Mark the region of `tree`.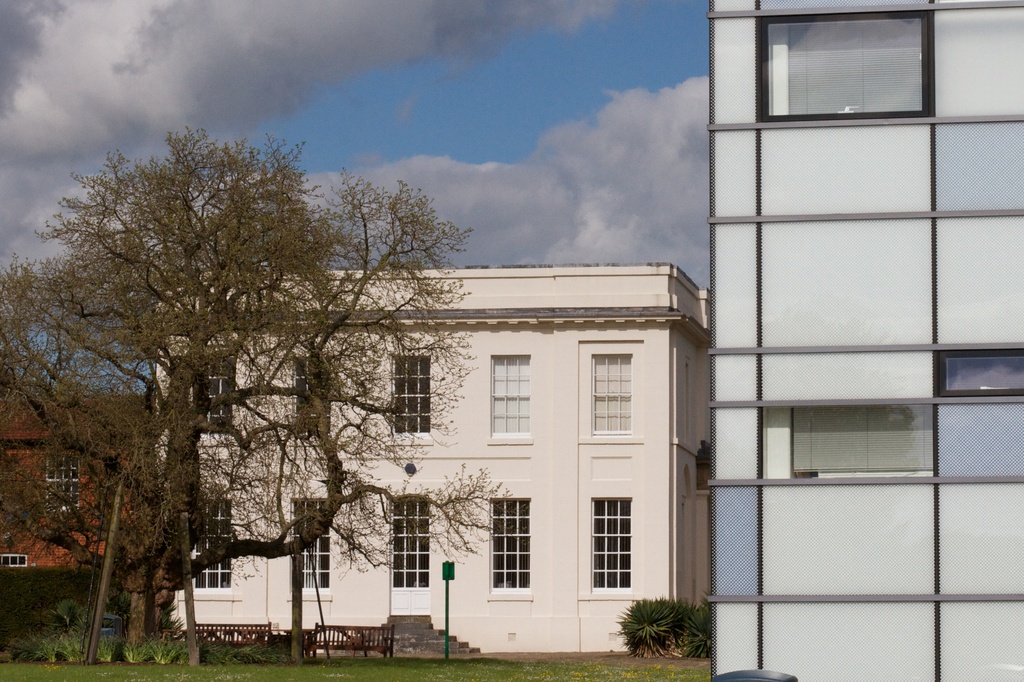
Region: 0:120:521:642.
